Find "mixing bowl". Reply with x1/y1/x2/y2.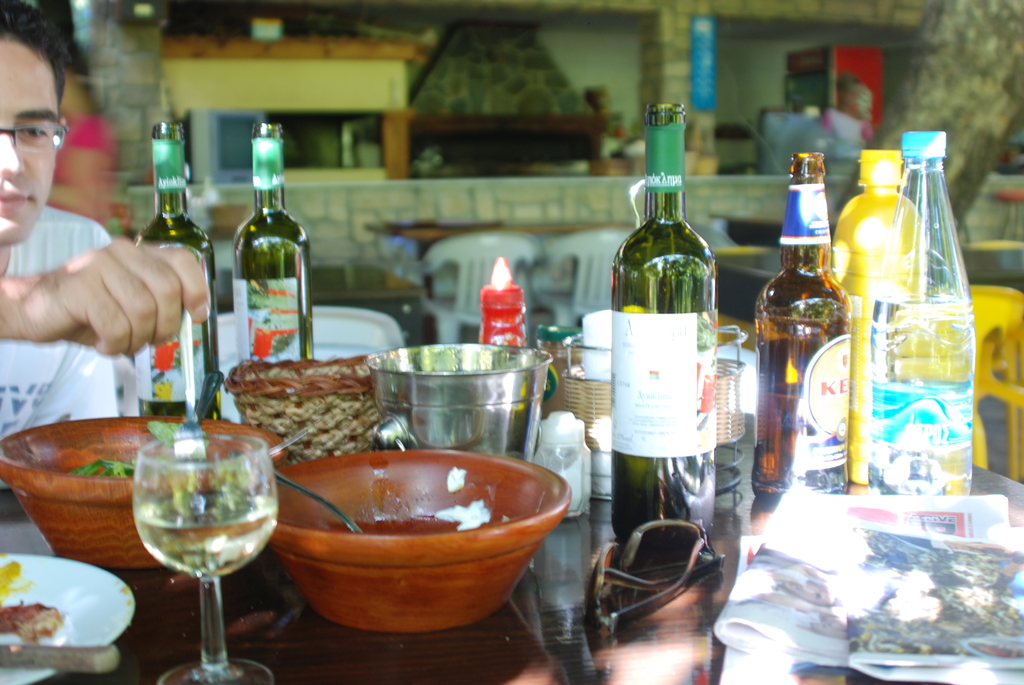
250/450/572/643.
